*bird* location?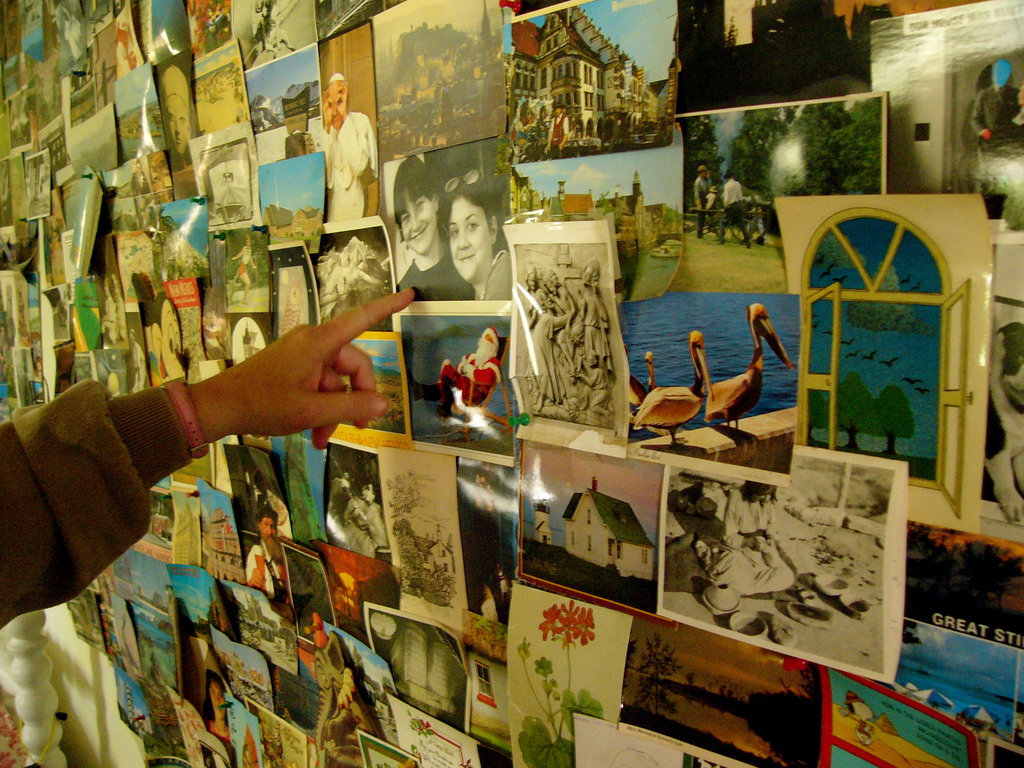
634/317/713/442
